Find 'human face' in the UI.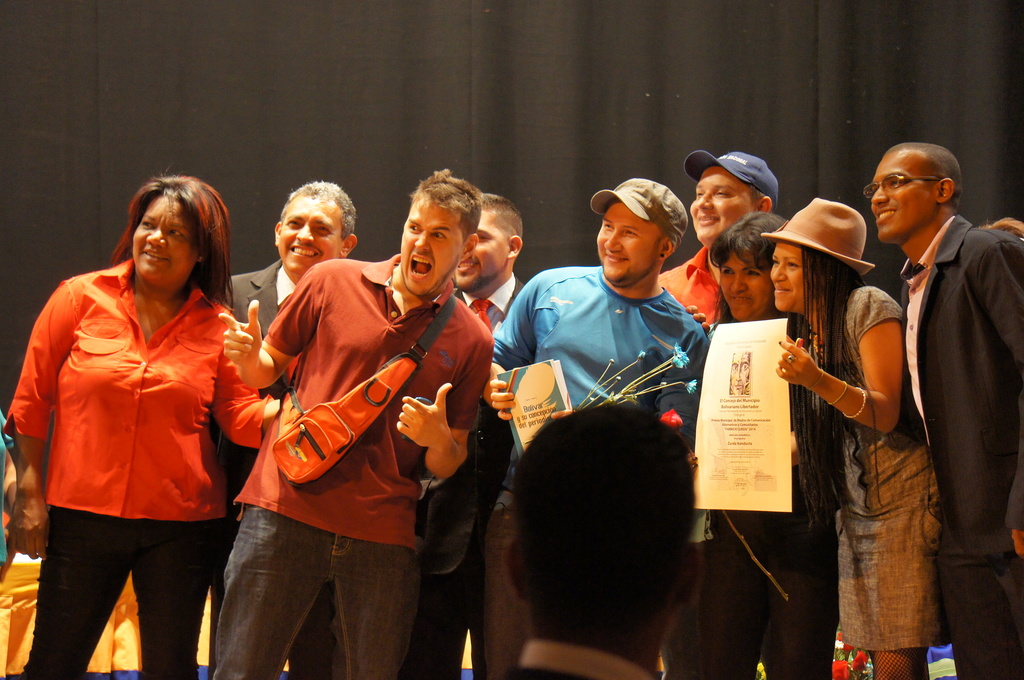
UI element at l=279, t=196, r=338, b=282.
